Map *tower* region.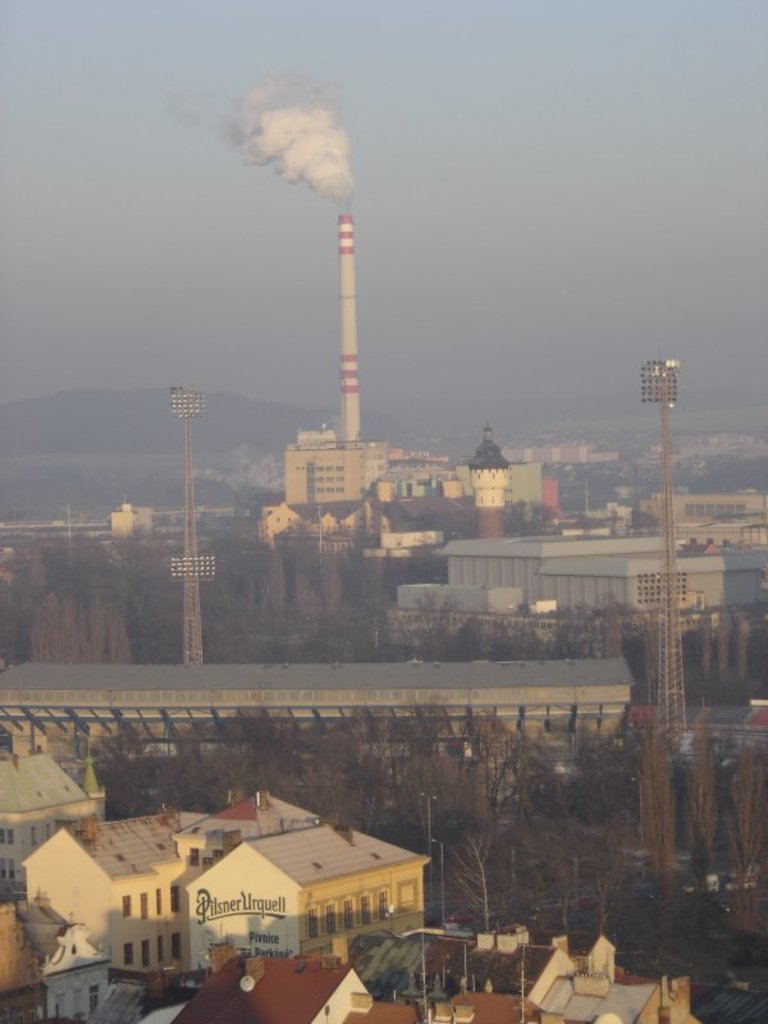
Mapped to pyautogui.locateOnScreen(467, 431, 512, 547).
